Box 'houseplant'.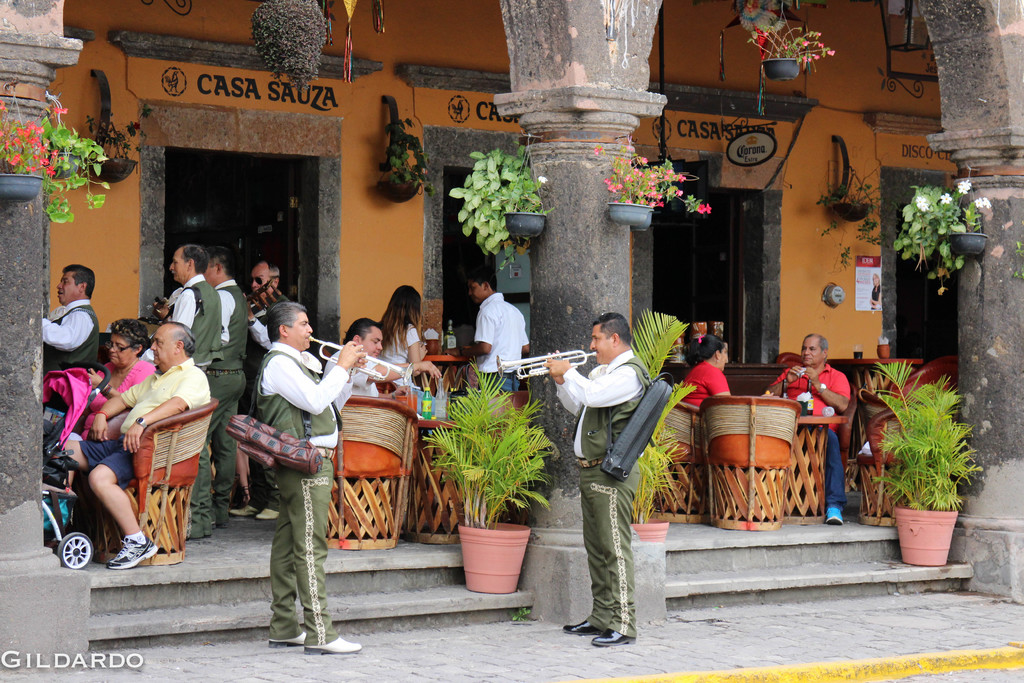
419, 366, 561, 606.
